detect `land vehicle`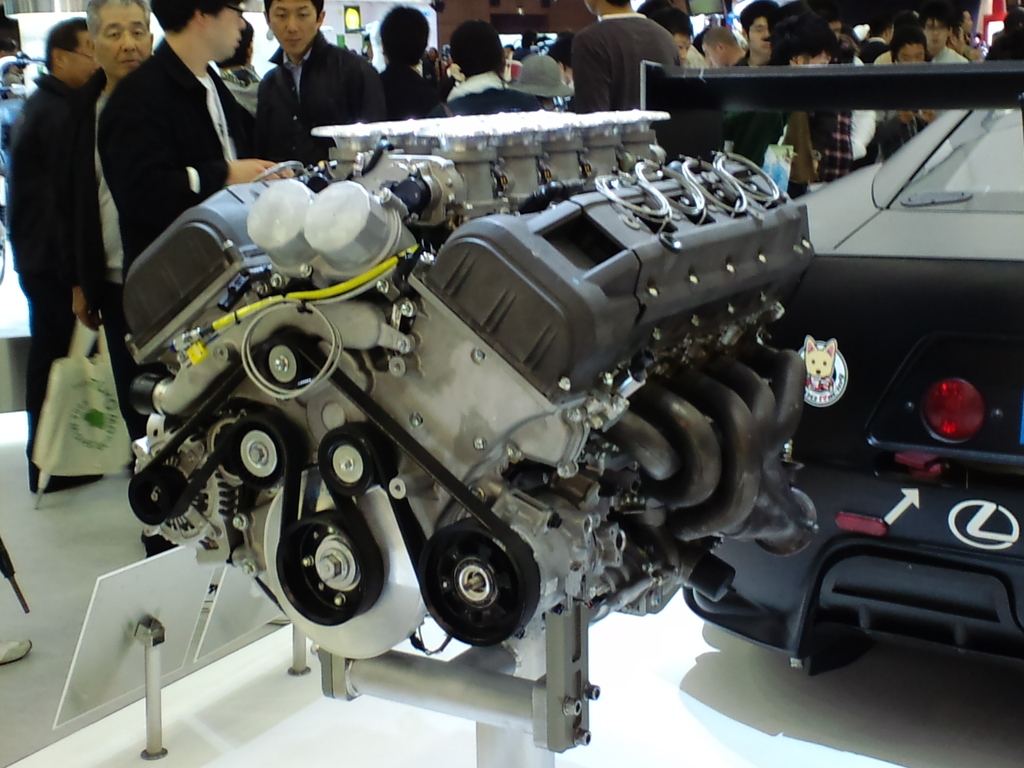
(x1=66, y1=106, x2=936, y2=767)
